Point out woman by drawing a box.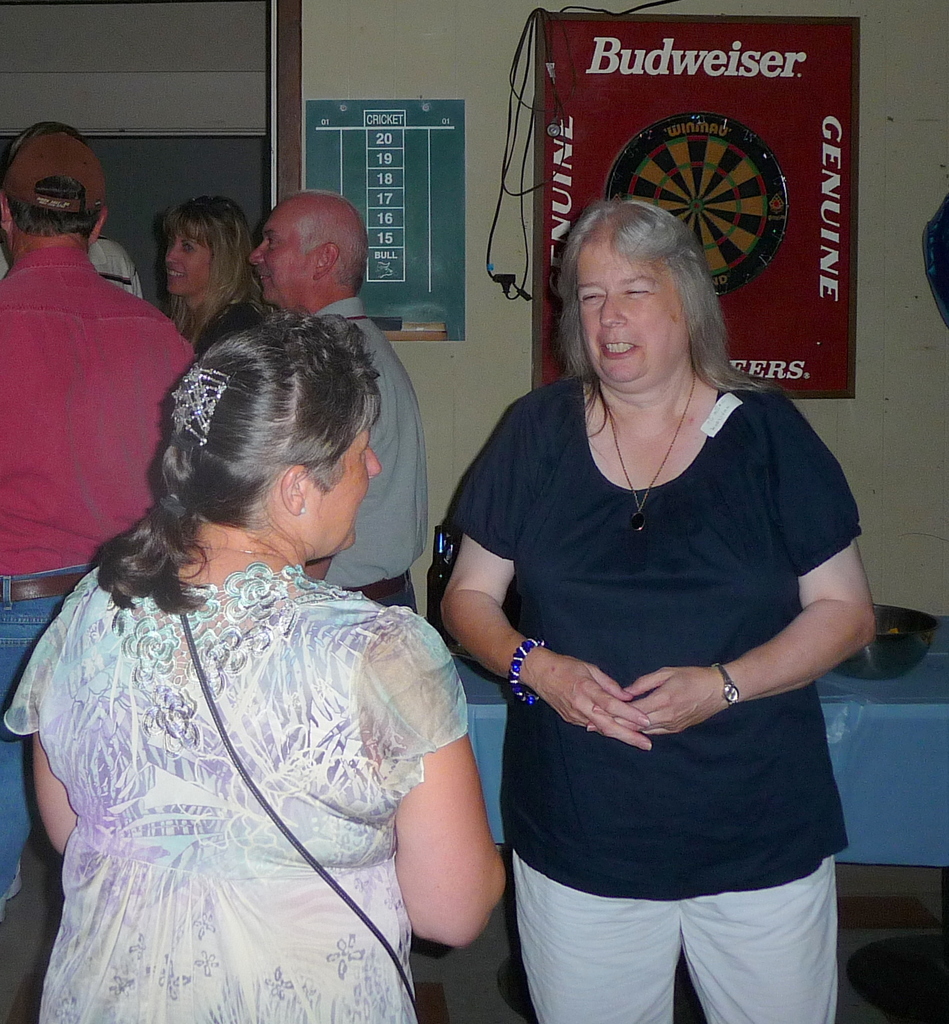
[163,187,280,364].
